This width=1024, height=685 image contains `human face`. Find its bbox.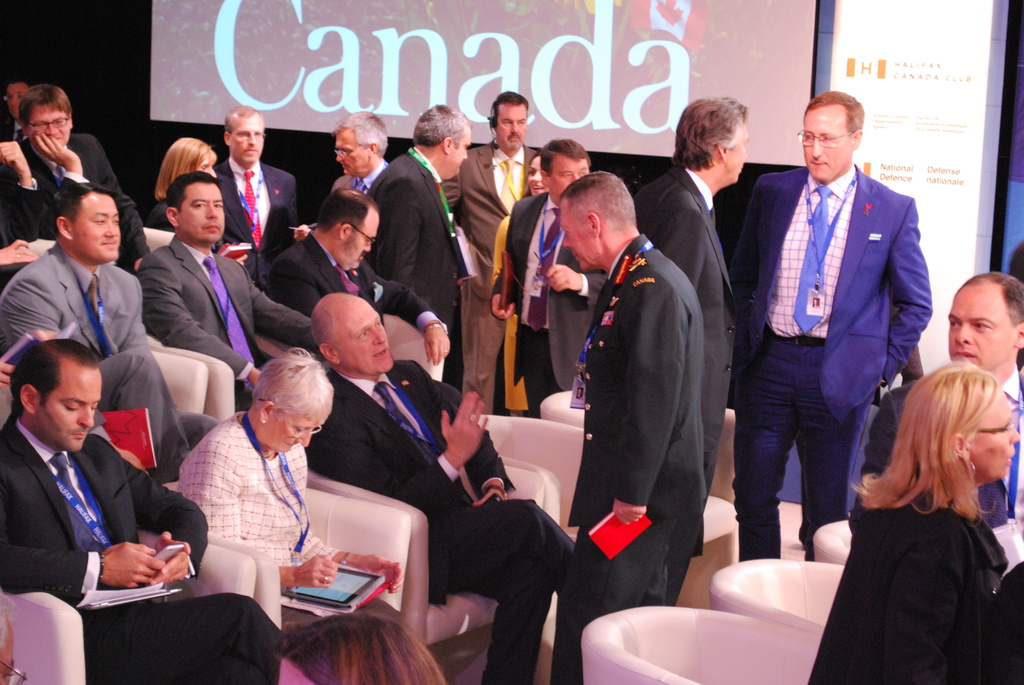
(333, 297, 394, 370).
